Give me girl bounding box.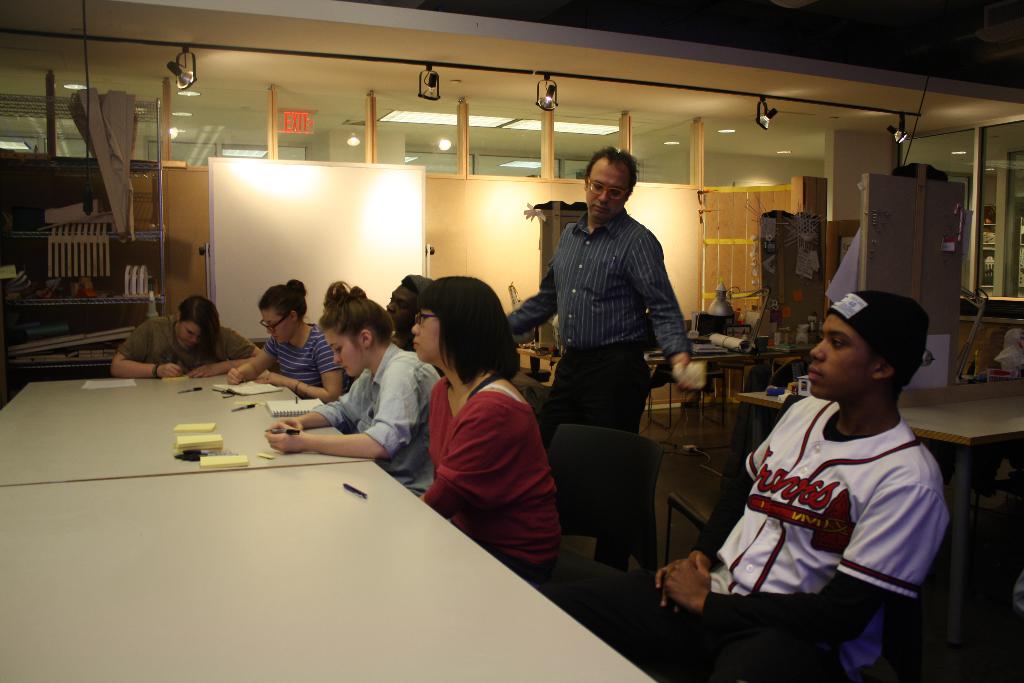
265,286,443,495.
